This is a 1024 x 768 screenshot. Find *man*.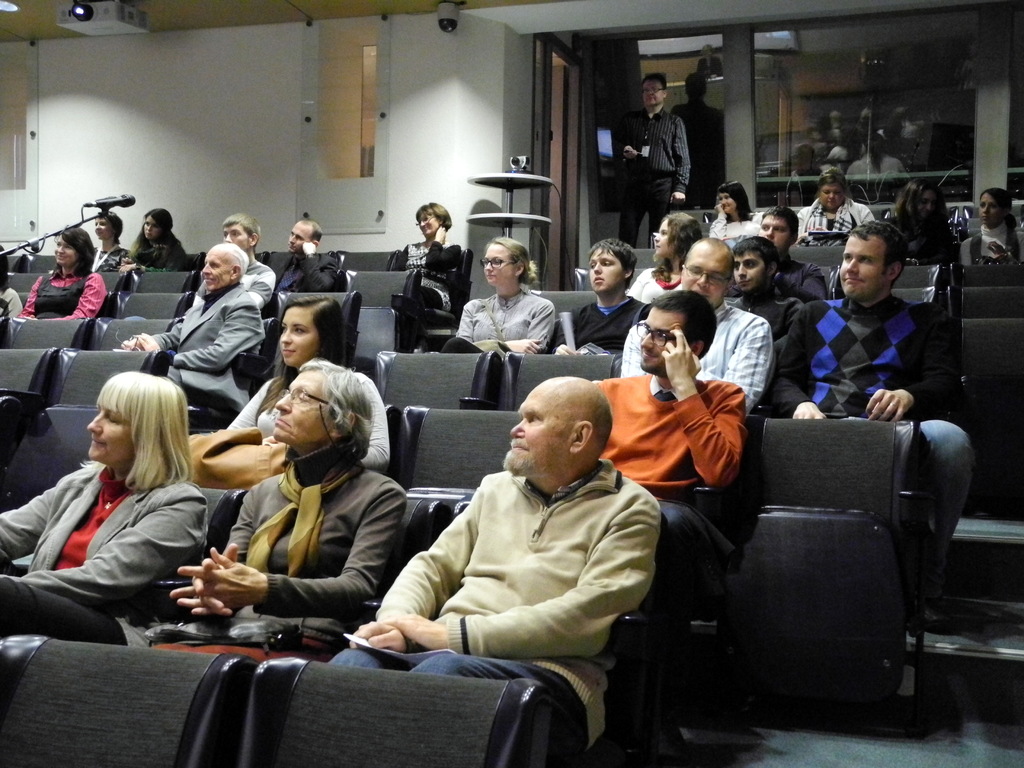
Bounding box: (223,214,274,314).
